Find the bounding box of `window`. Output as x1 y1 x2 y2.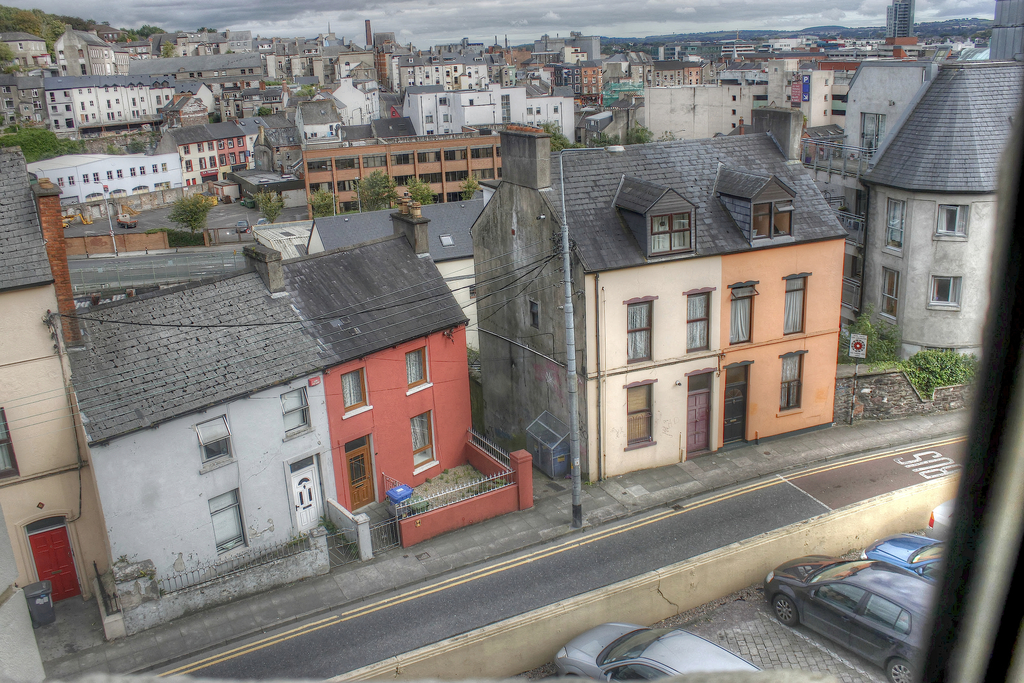
194 415 234 475.
